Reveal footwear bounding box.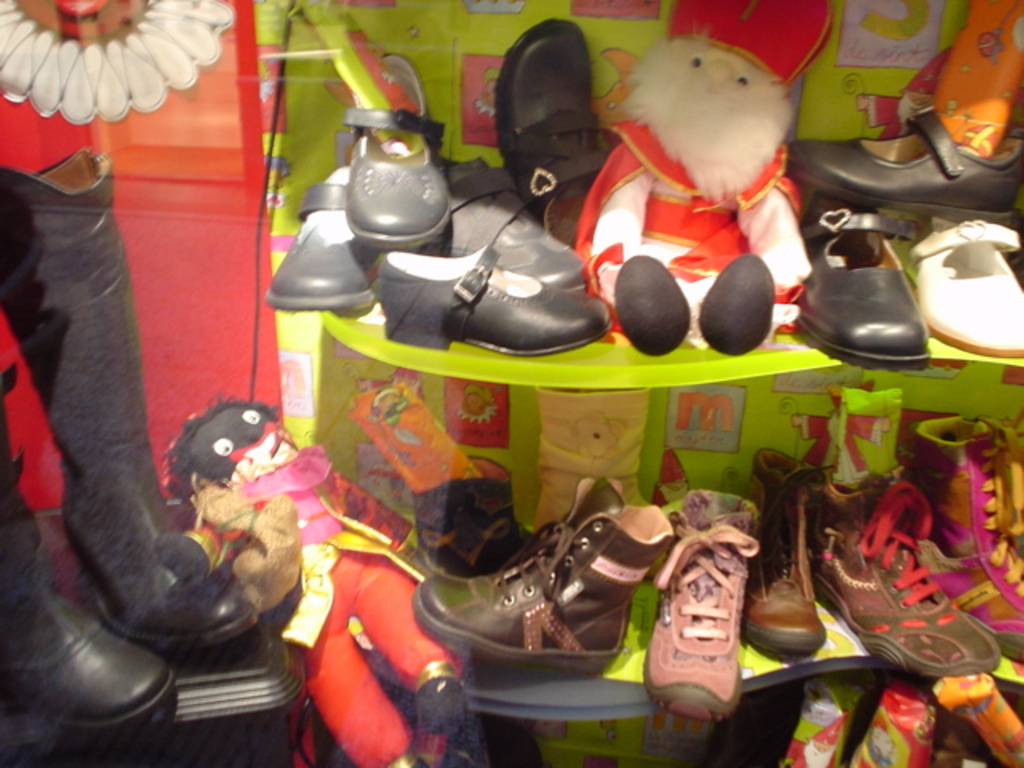
Revealed: (0, 149, 264, 651).
